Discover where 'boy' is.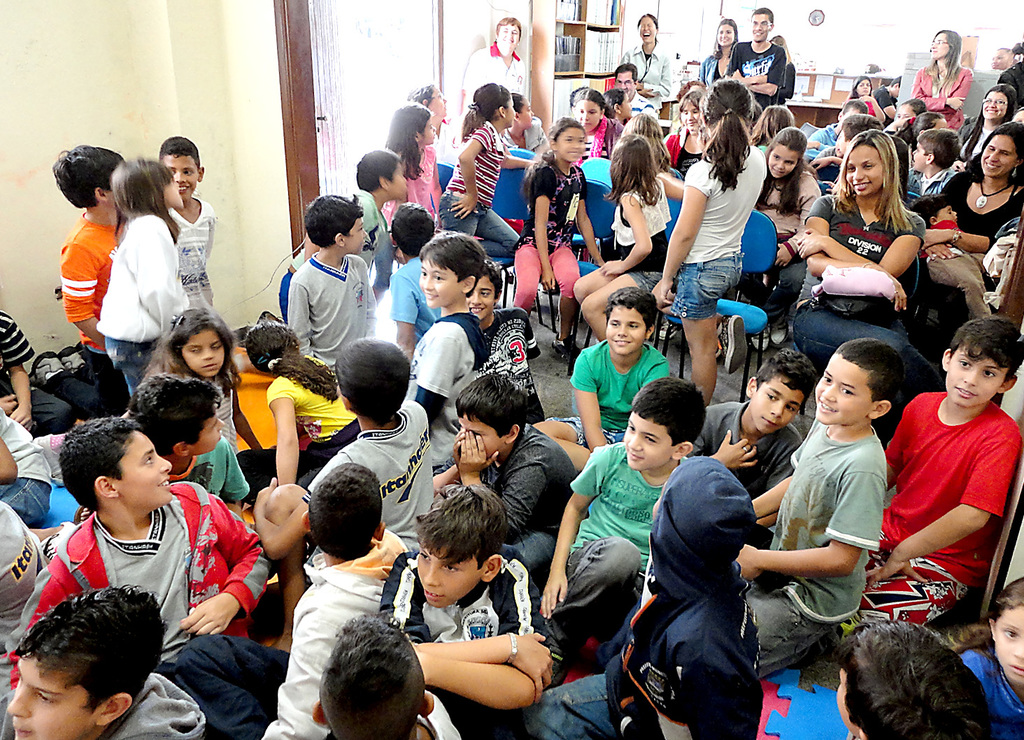
Discovered at left=542, top=374, right=706, bottom=692.
